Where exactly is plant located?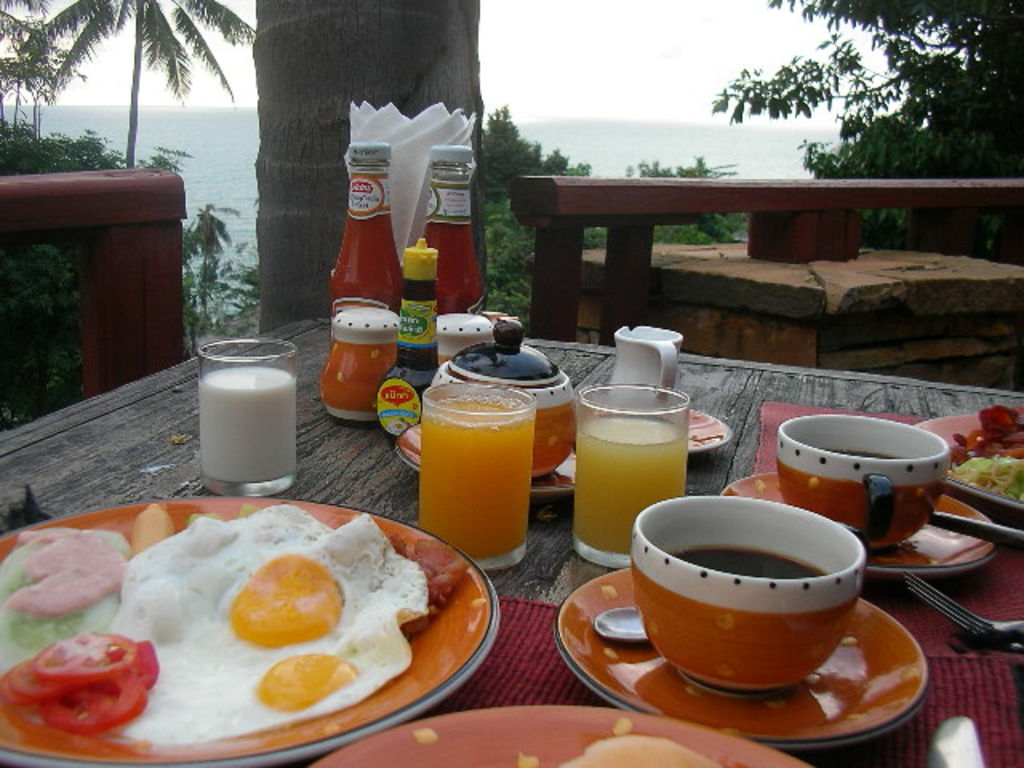
Its bounding box is <bbox>2, 229, 88, 424</bbox>.
